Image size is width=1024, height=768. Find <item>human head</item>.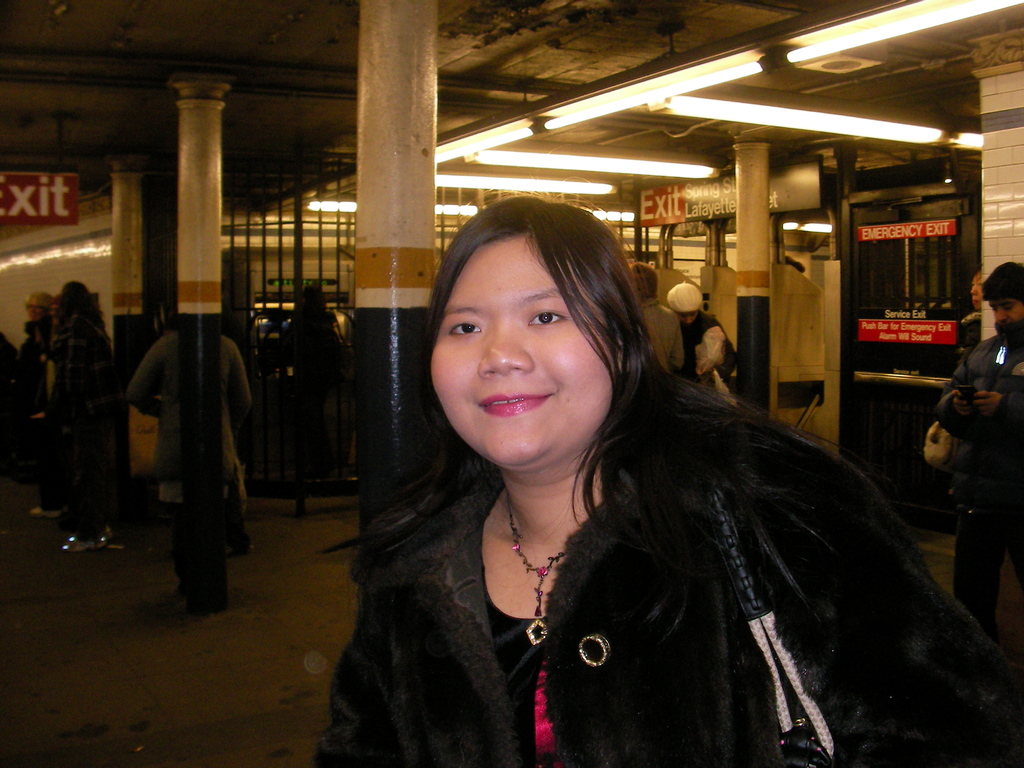
[630,259,661,303].
